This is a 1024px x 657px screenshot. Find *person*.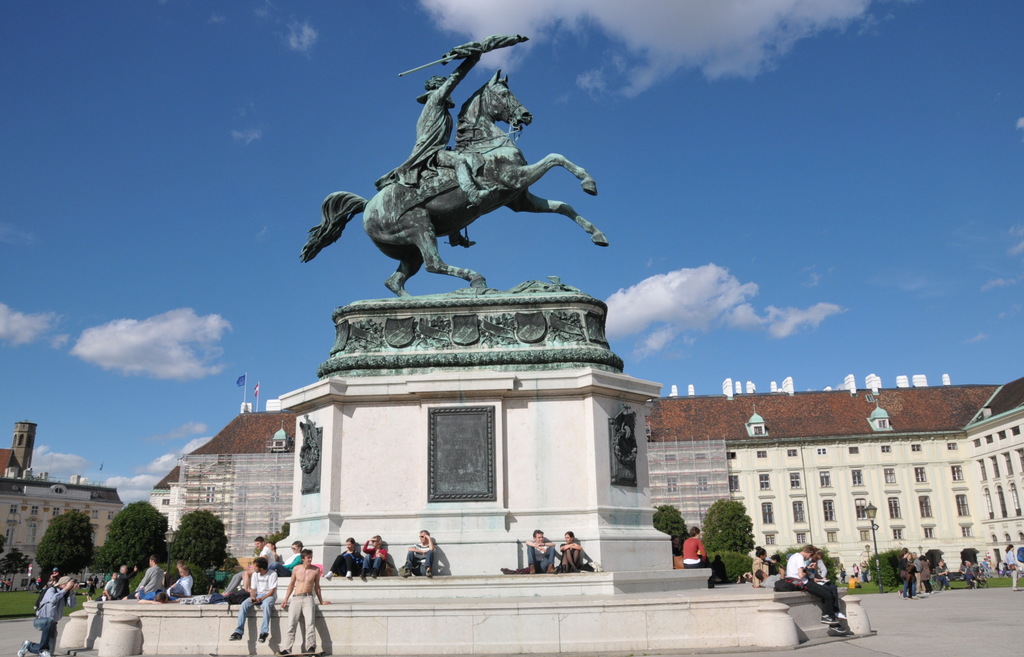
Bounding box: l=409, t=527, r=438, b=580.
